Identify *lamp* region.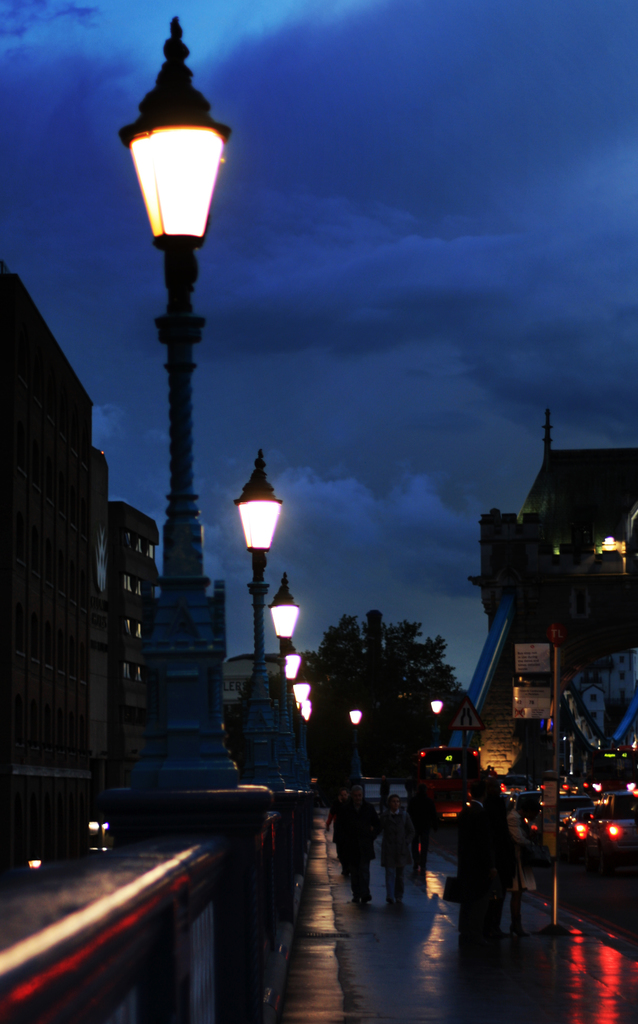
Region: 281:645:303:684.
